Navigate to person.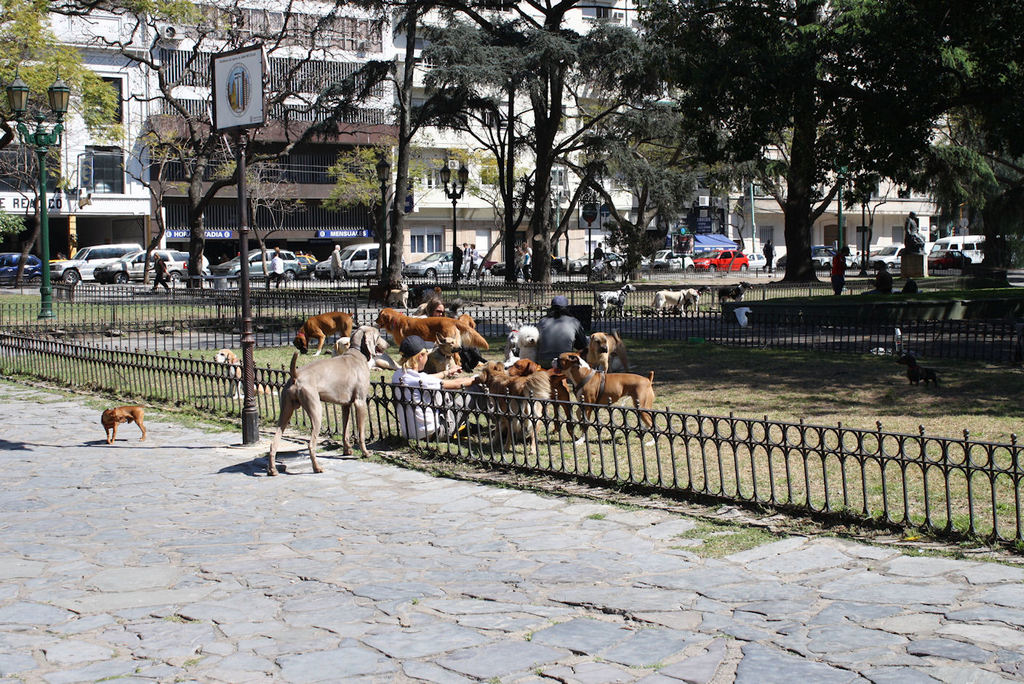
Navigation target: Rect(460, 242, 470, 274).
